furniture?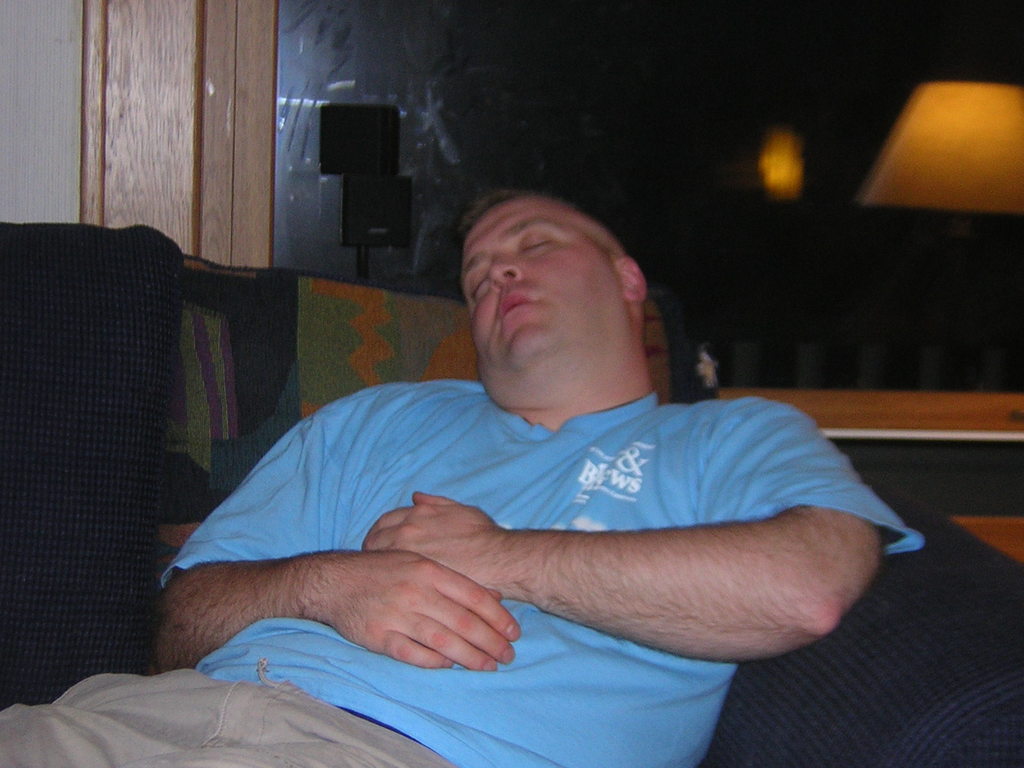
x1=0, y1=224, x2=1023, y2=767
